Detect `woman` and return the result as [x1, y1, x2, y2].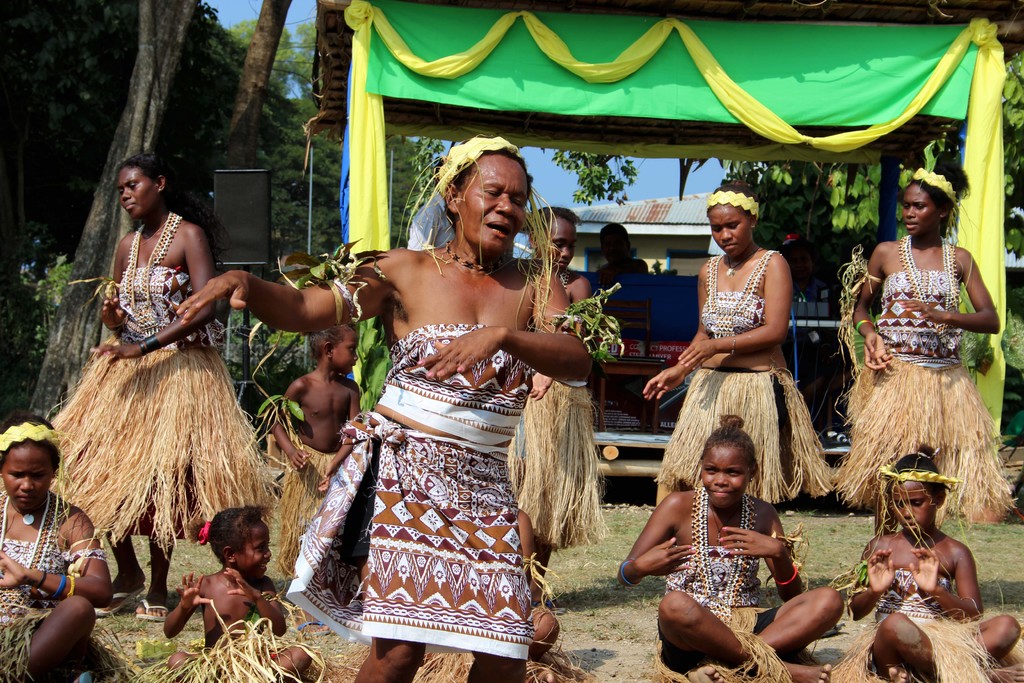
[140, 138, 594, 682].
